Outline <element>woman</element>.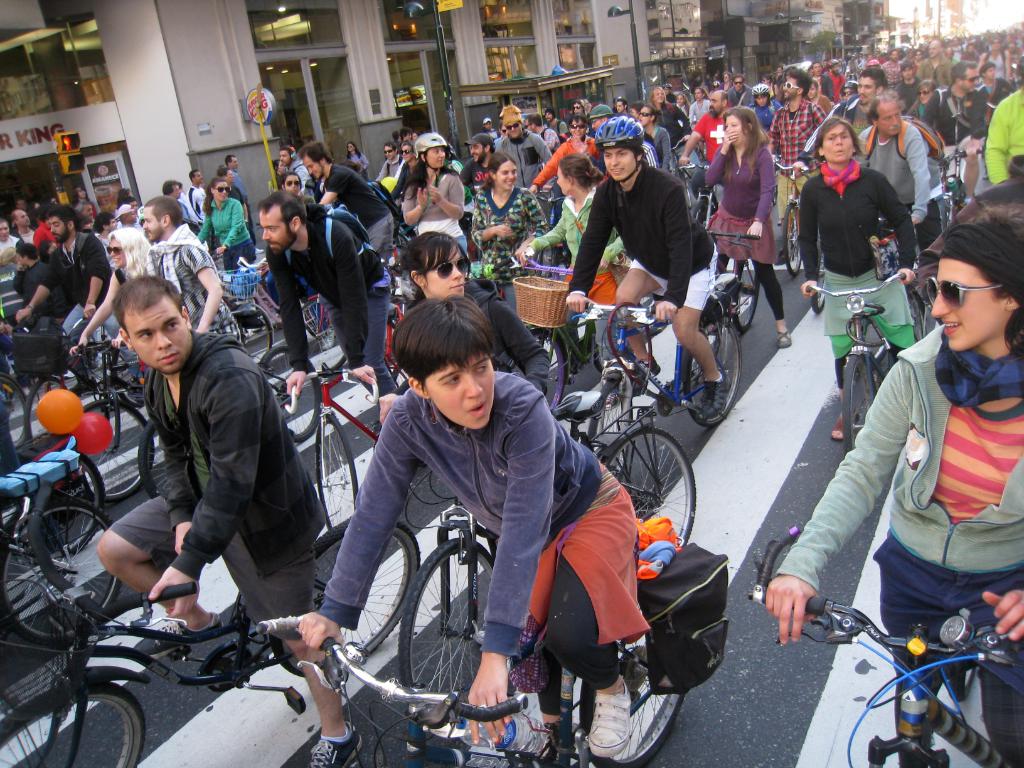
Outline: box(199, 179, 254, 276).
